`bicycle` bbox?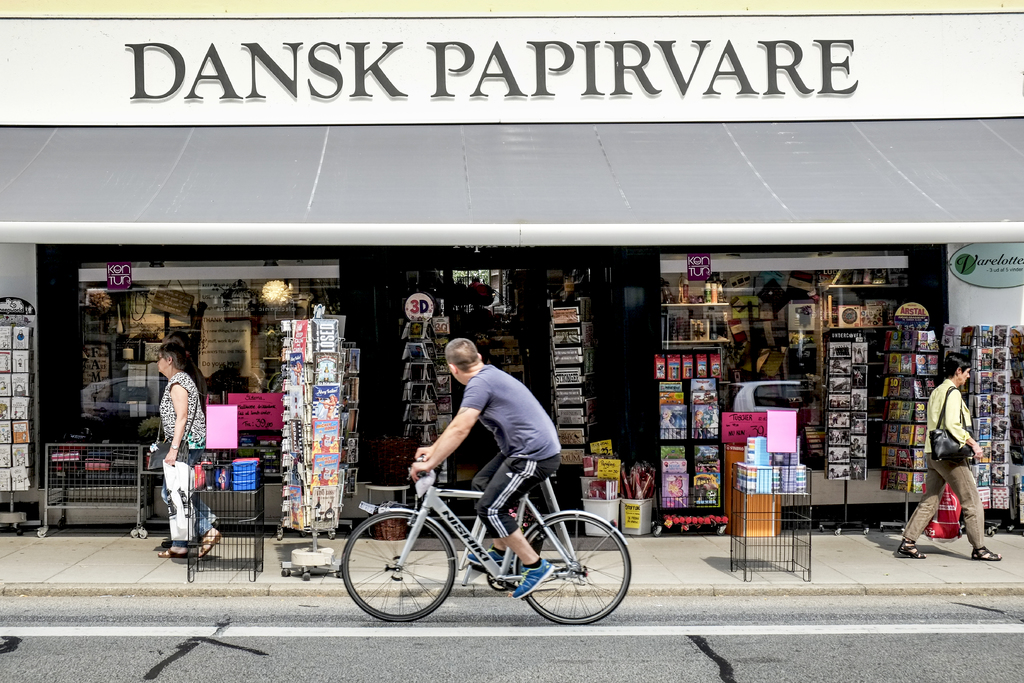
x1=344 y1=446 x2=626 y2=627
